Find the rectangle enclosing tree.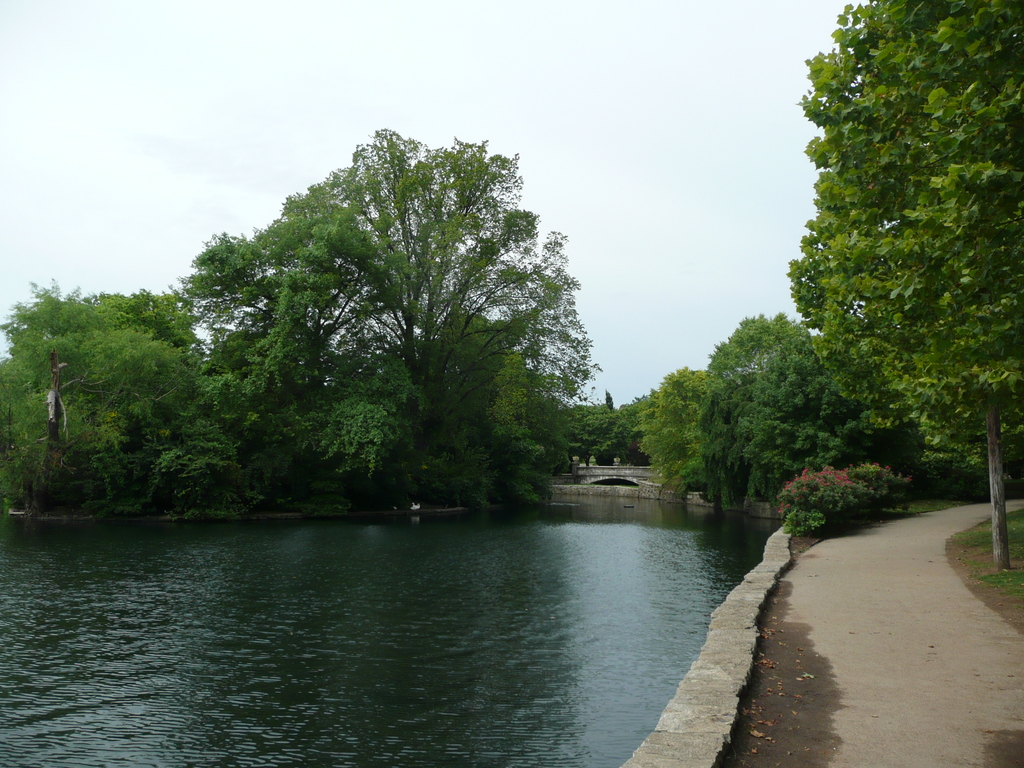
[left=703, top=310, right=829, bottom=506].
